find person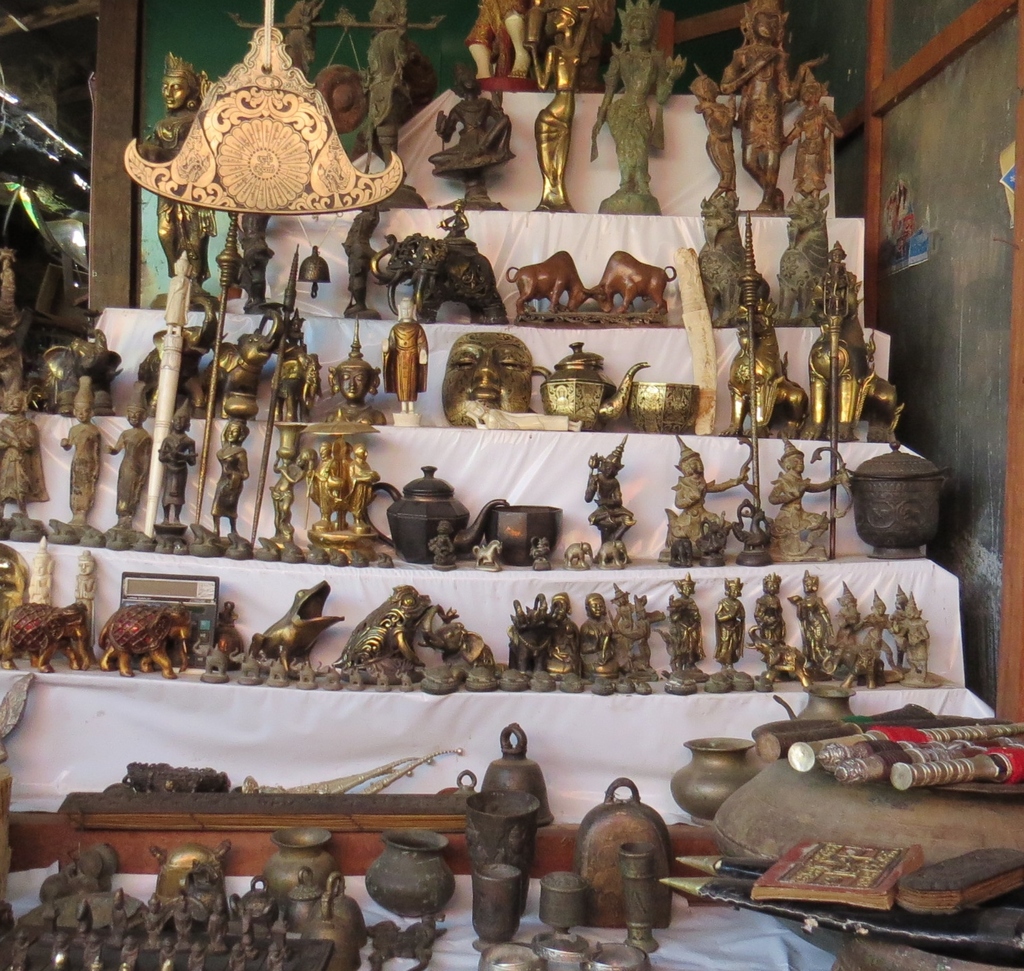
detection(782, 68, 845, 204)
